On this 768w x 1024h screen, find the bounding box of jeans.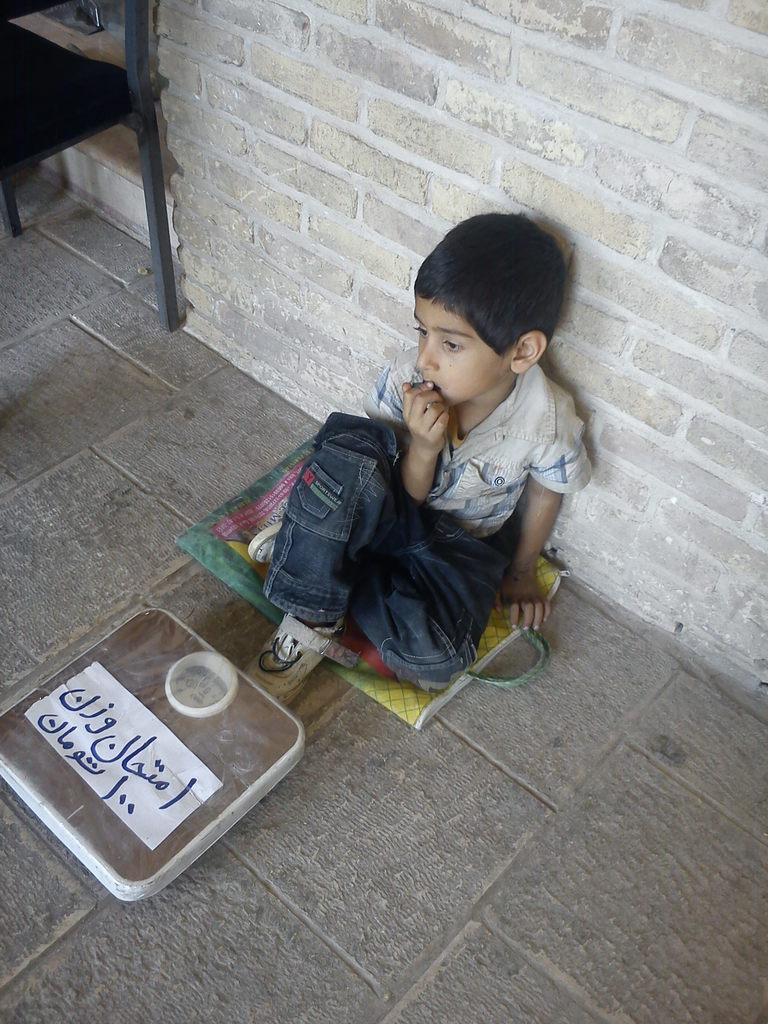
Bounding box: BBox(265, 413, 506, 681).
